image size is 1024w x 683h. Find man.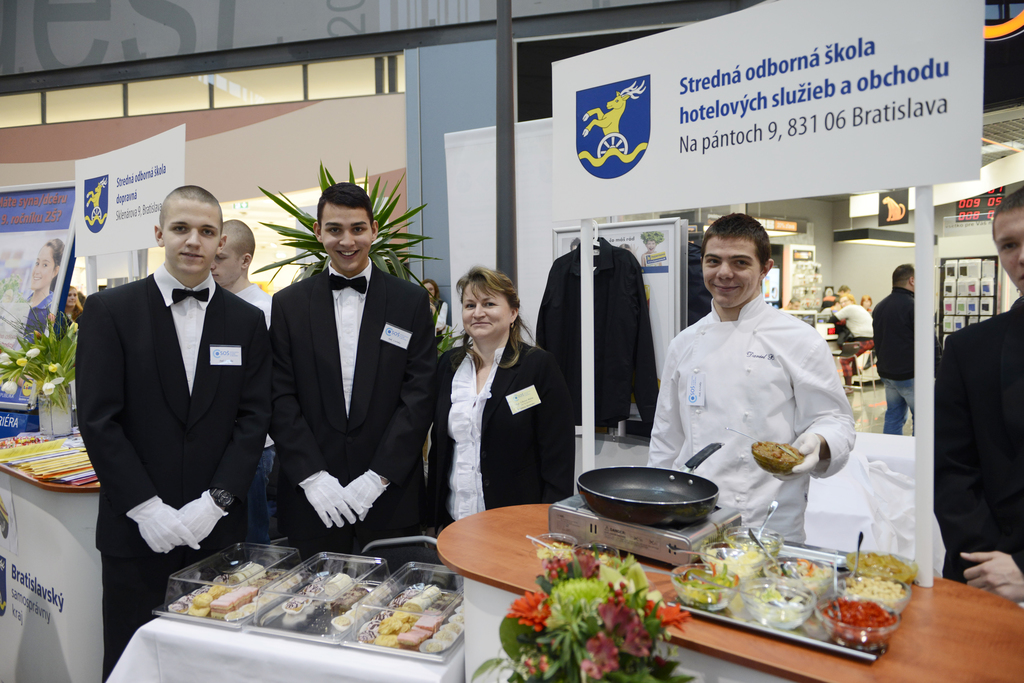
box(868, 261, 918, 436).
